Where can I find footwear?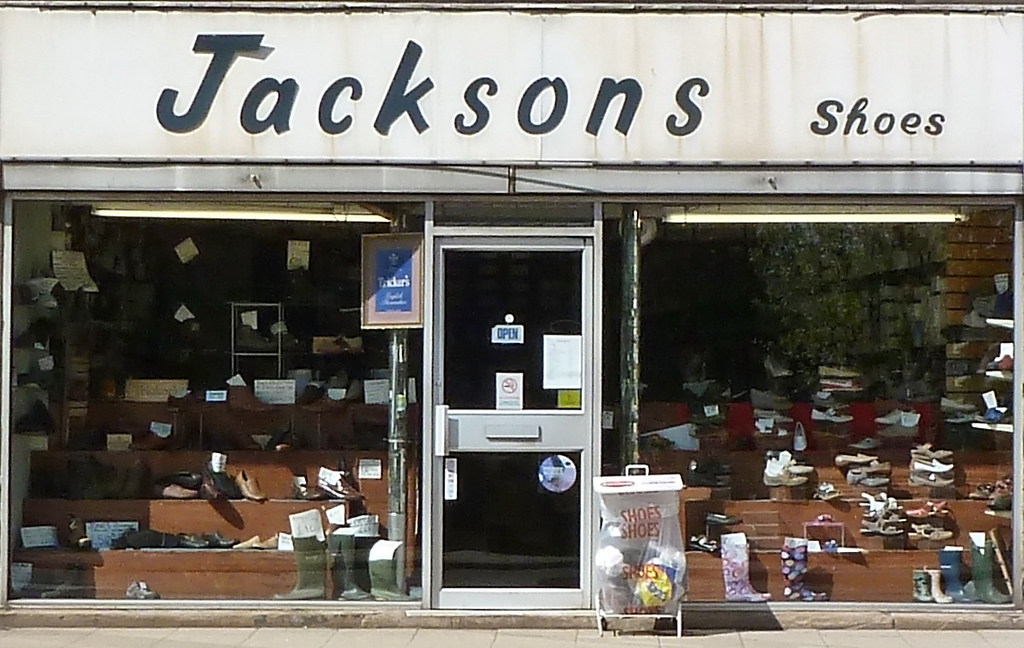
You can find it at 57:512:91:551.
